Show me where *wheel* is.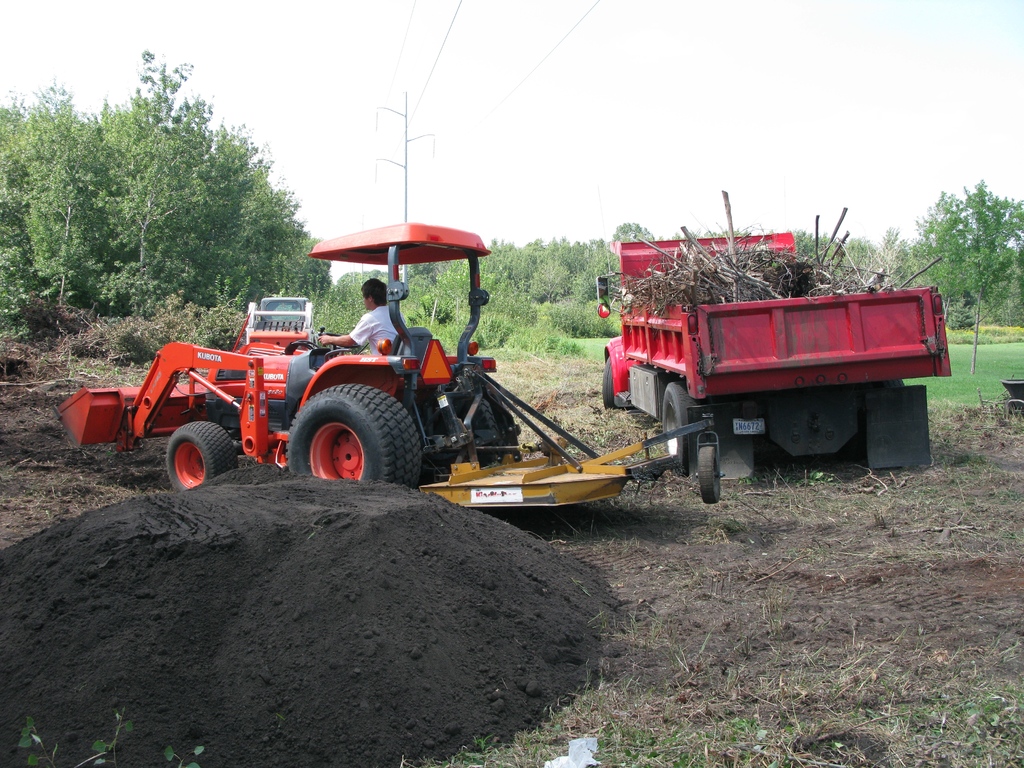
*wheel* is at (695, 444, 724, 506).
